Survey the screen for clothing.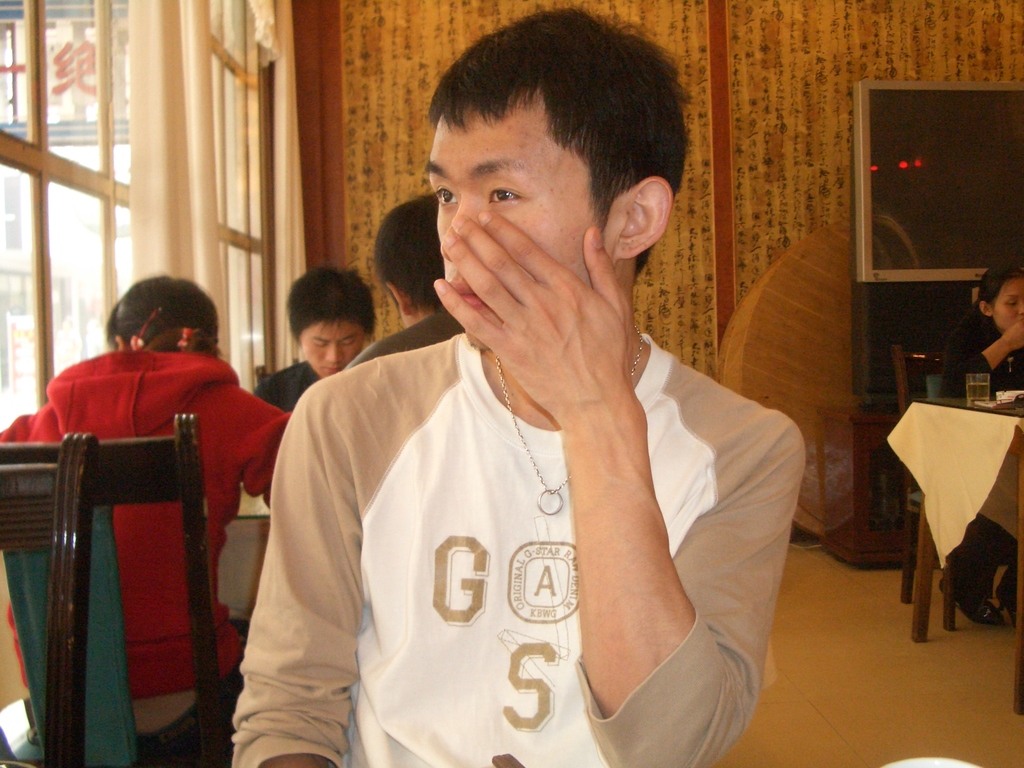
Survey found: 262:237:760:762.
